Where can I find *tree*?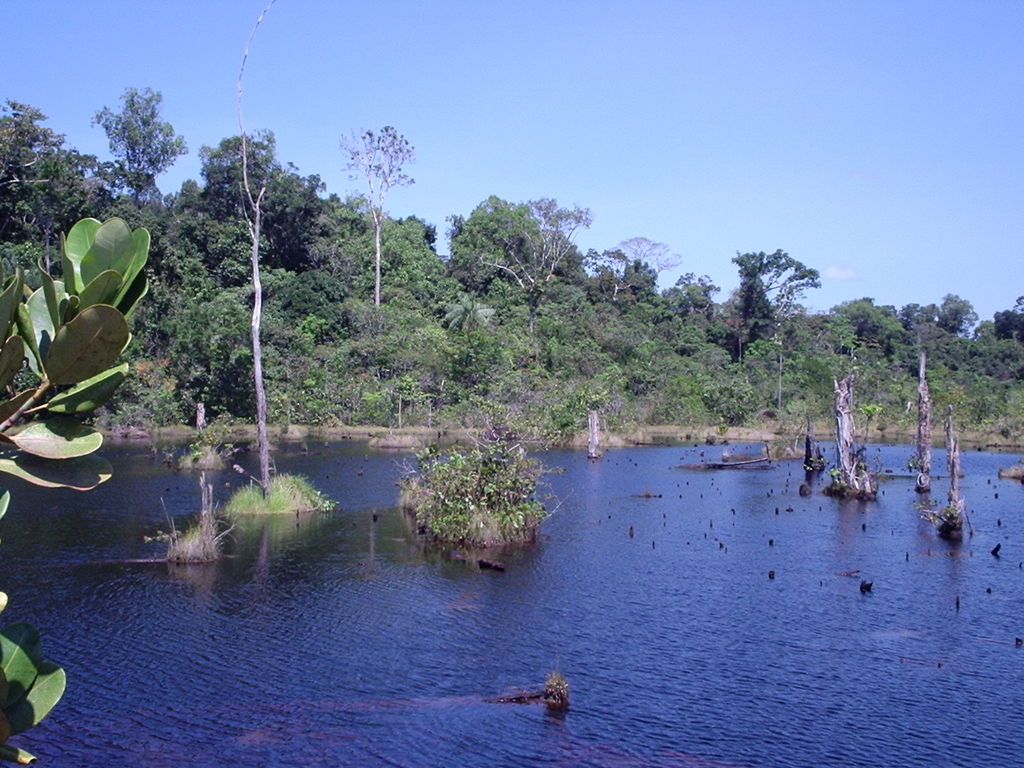
You can find it at pyautogui.locateOnScreen(445, 193, 543, 297).
